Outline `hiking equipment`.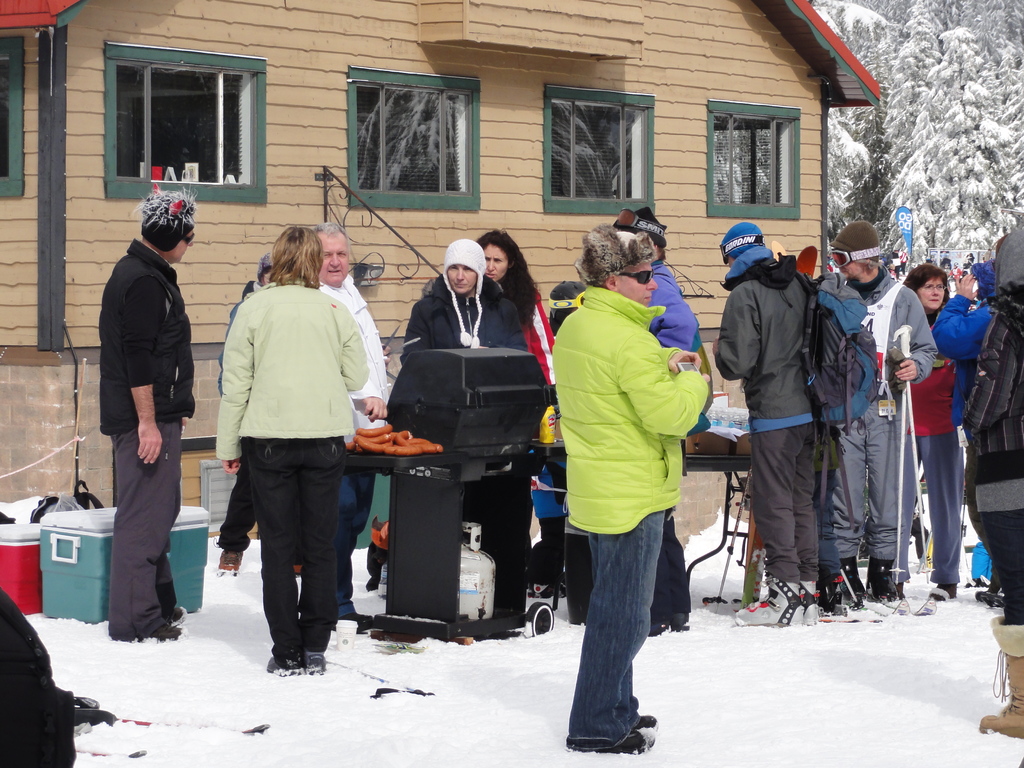
Outline: detection(884, 322, 927, 586).
